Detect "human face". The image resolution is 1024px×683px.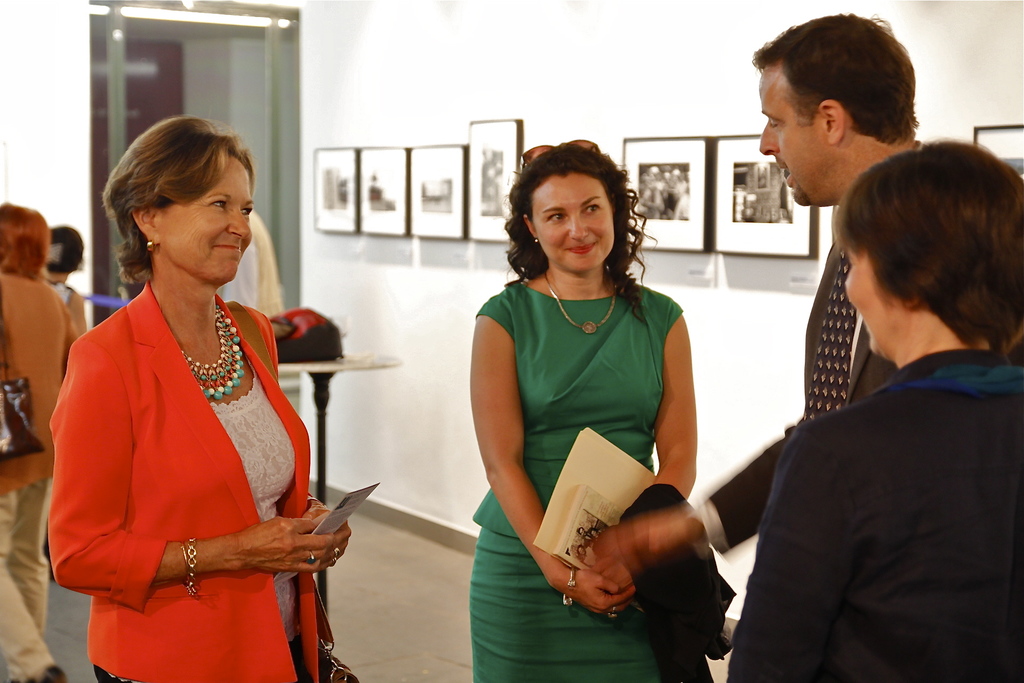
834/223/893/353.
